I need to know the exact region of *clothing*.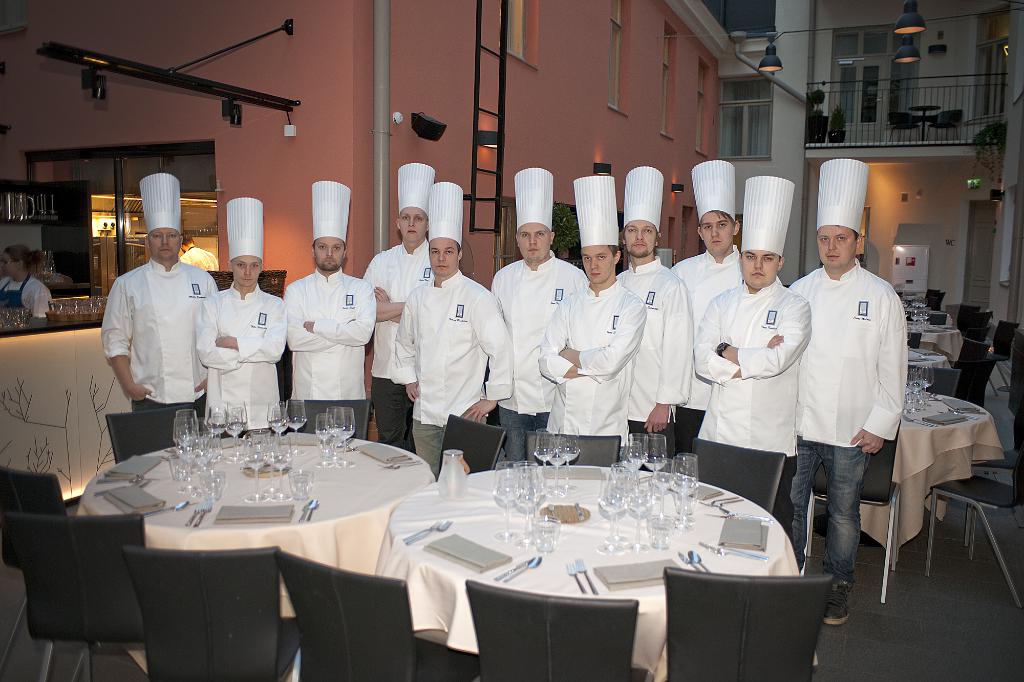
Region: 193/277/286/434.
